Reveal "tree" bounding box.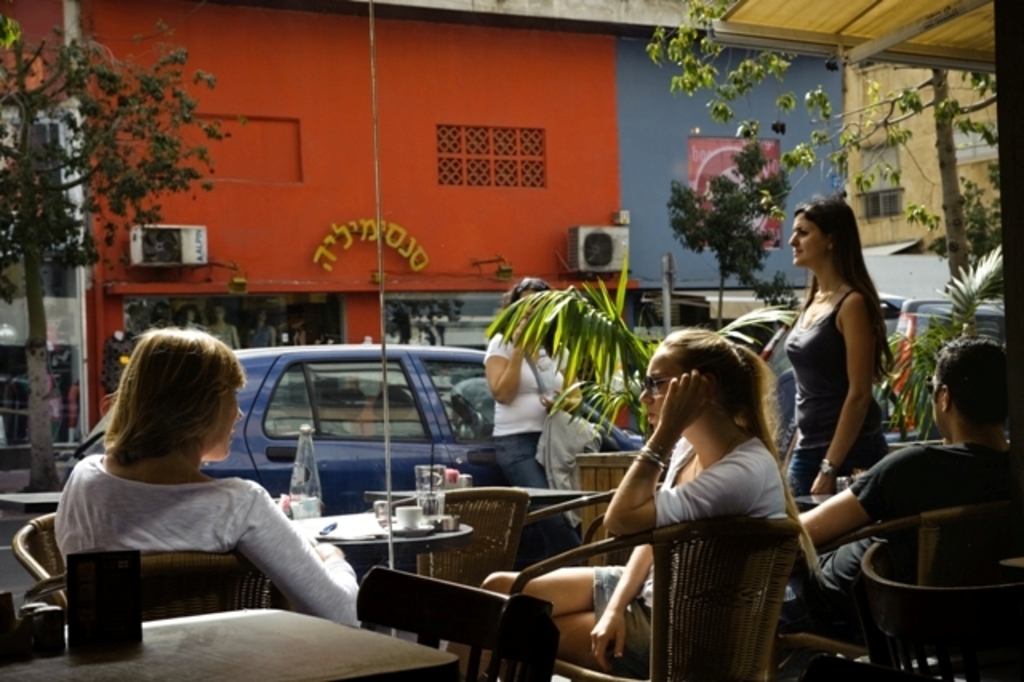
Revealed: box=[0, 21, 232, 491].
